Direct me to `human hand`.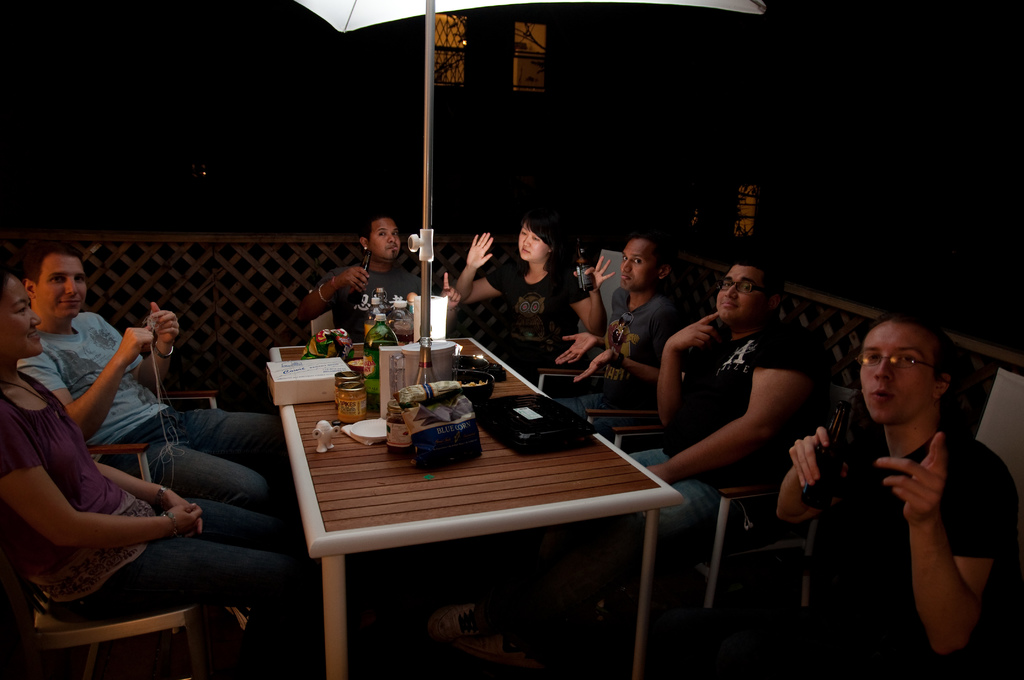
Direction: rect(442, 271, 464, 312).
